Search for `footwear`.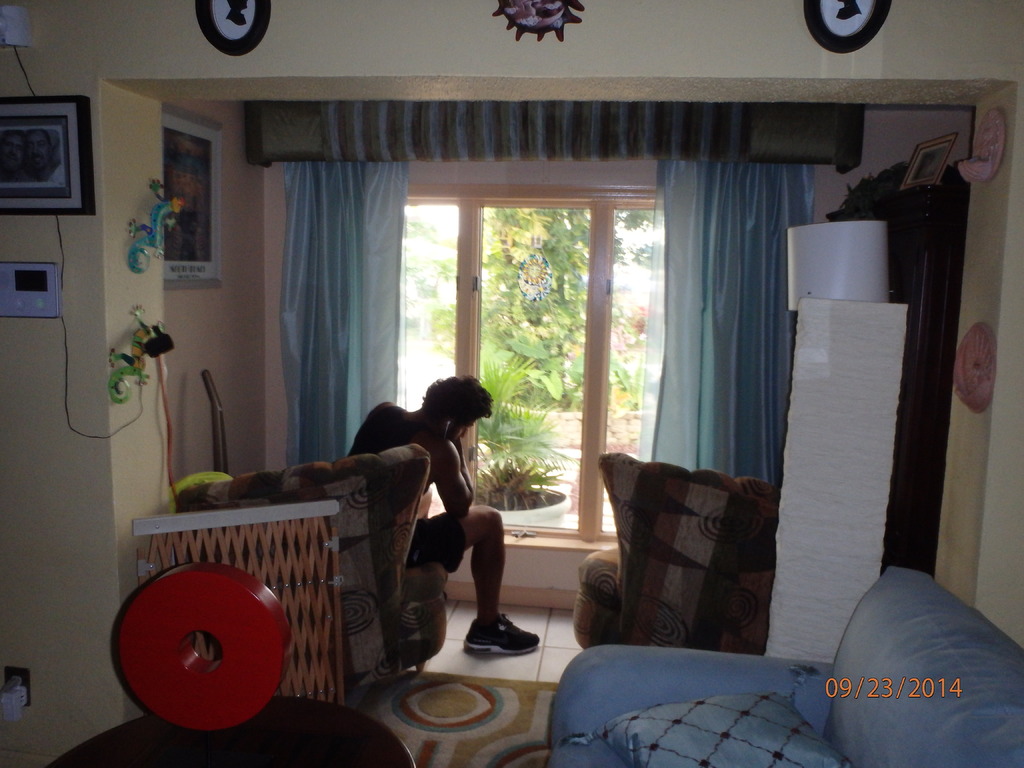
Found at <box>463,617,538,658</box>.
